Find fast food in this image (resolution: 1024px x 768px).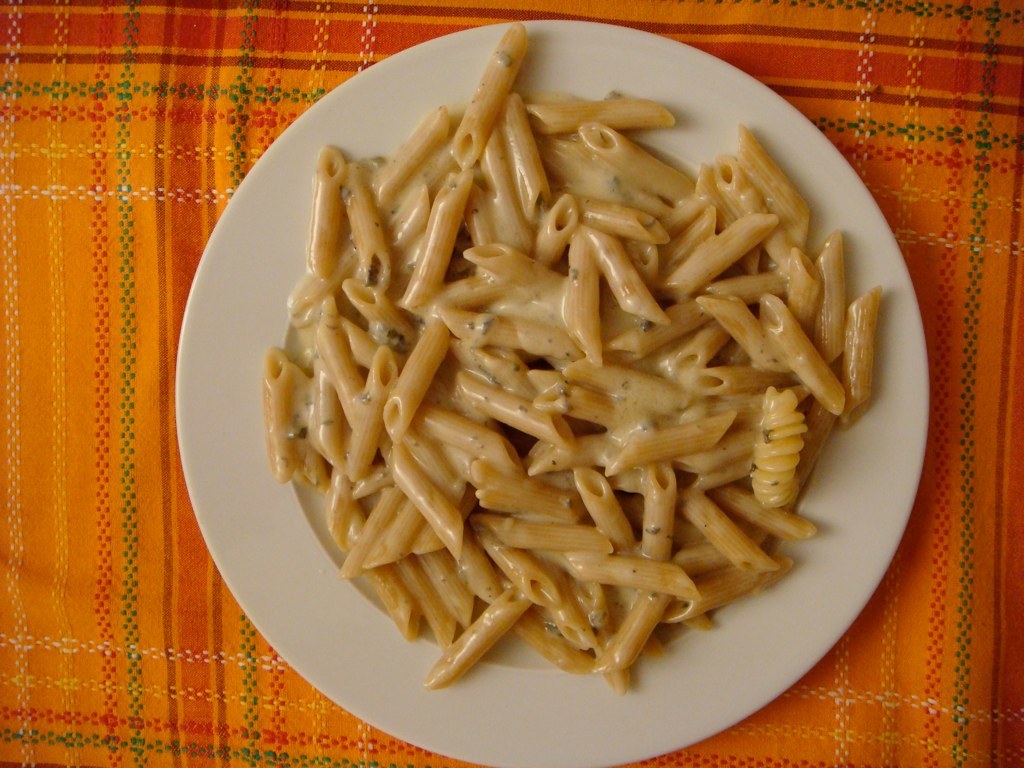
detection(713, 481, 821, 535).
